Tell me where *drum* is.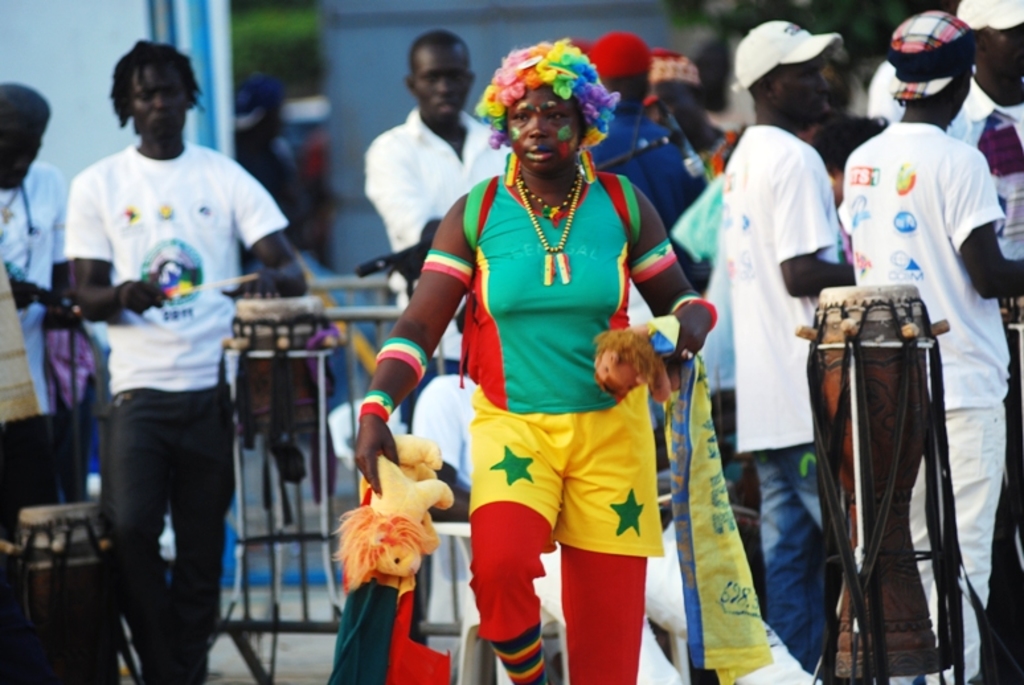
*drum* is at bbox(787, 213, 992, 682).
